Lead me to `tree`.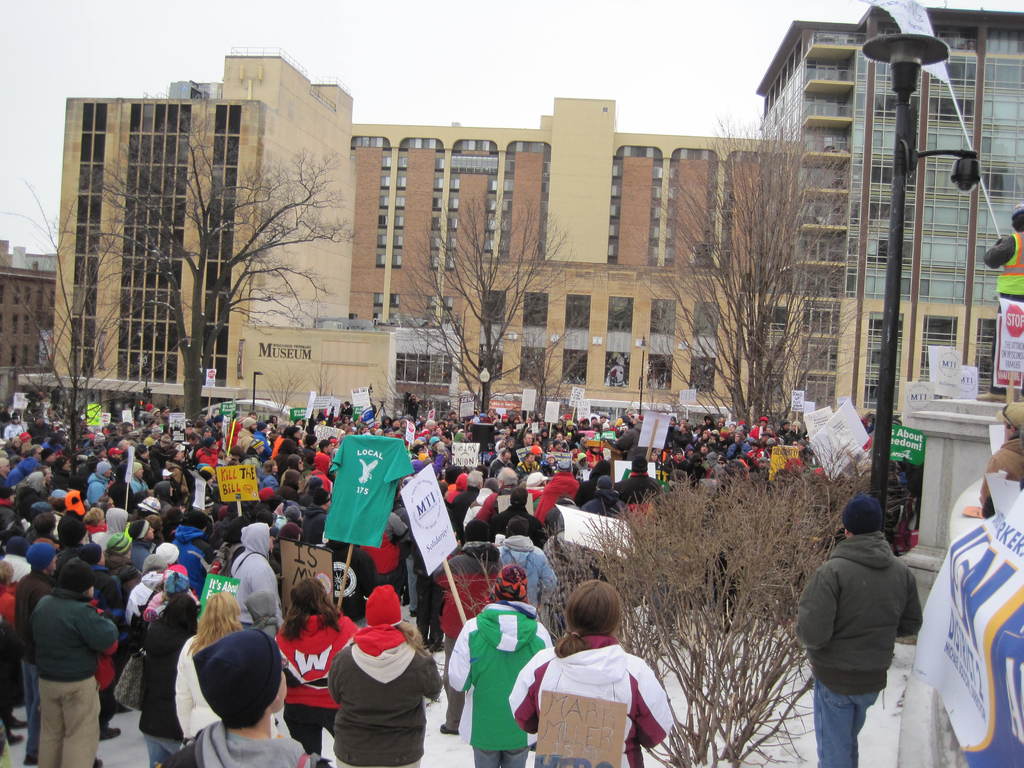
Lead to 6/172/188/460.
